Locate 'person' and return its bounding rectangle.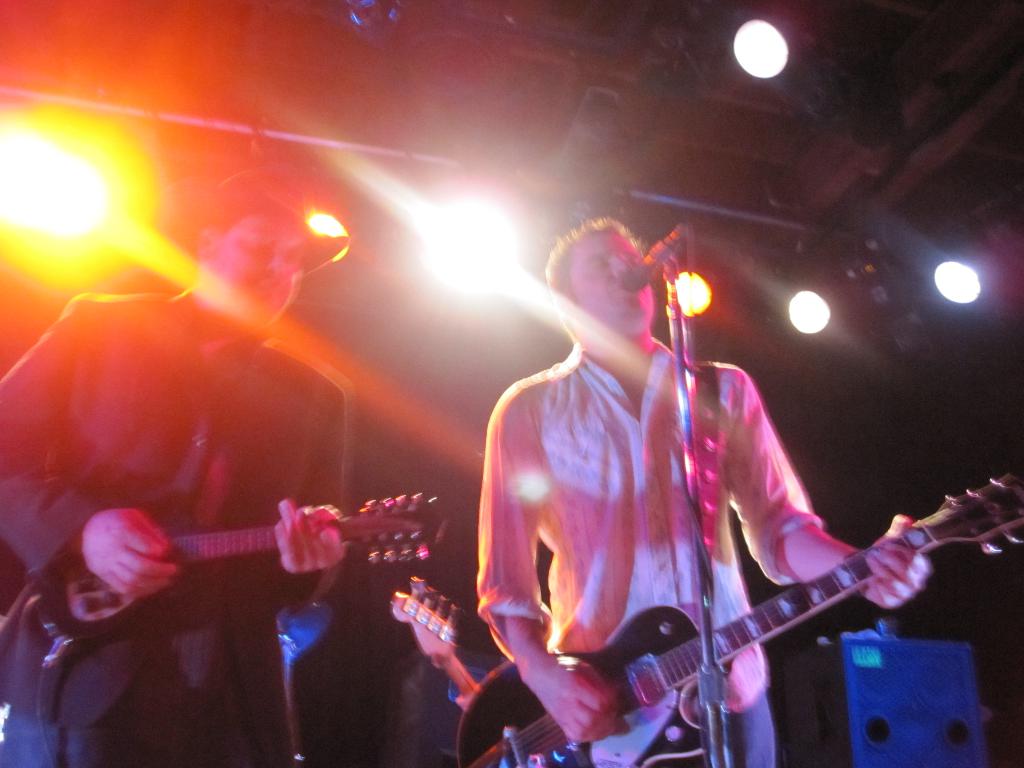
0,170,353,767.
